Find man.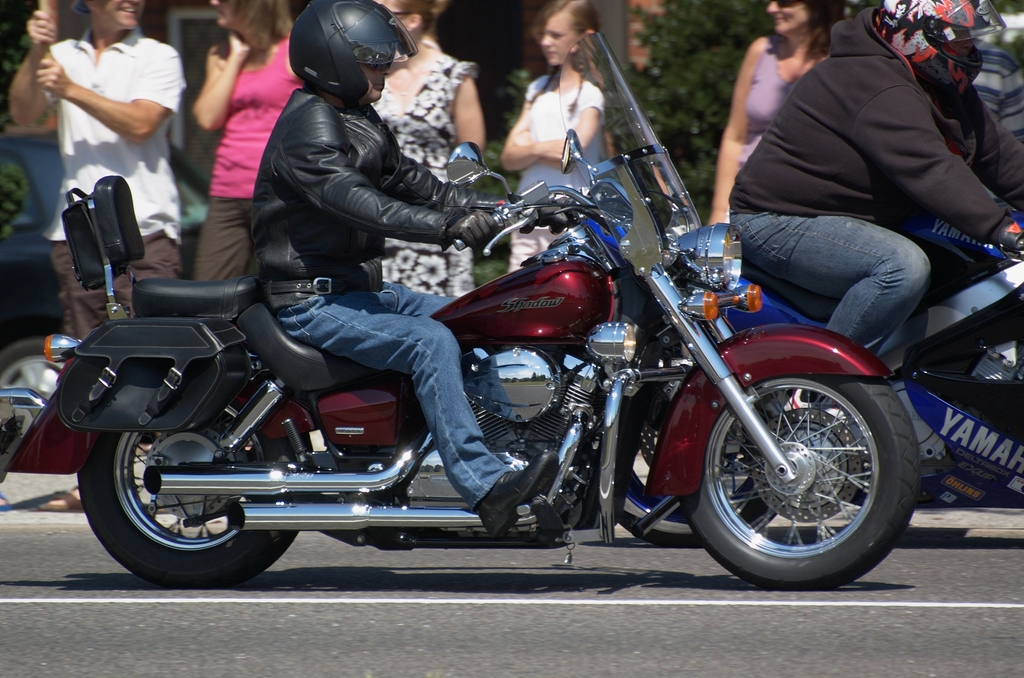
bbox=[243, 0, 564, 536].
